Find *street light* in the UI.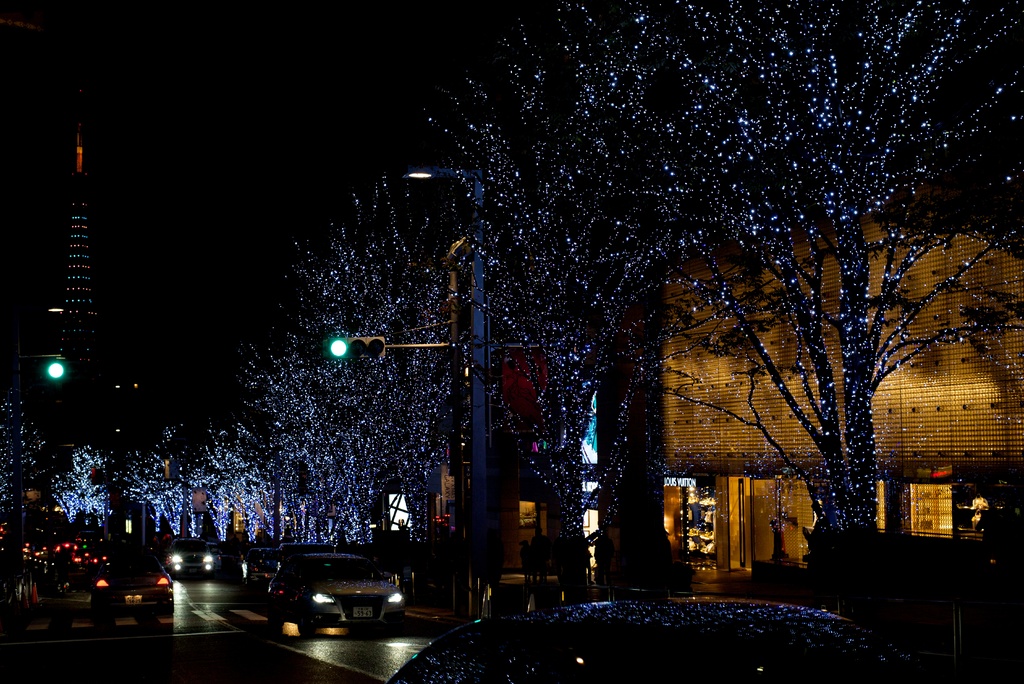
UI element at left=406, top=143, right=492, bottom=626.
